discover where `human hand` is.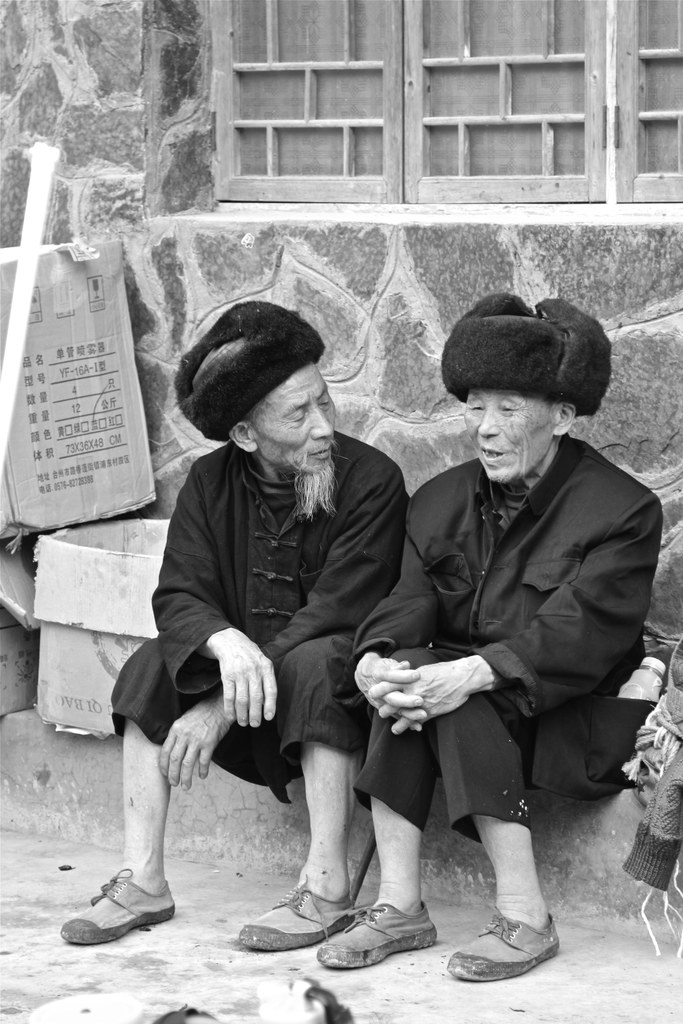
Discovered at (351,655,425,737).
